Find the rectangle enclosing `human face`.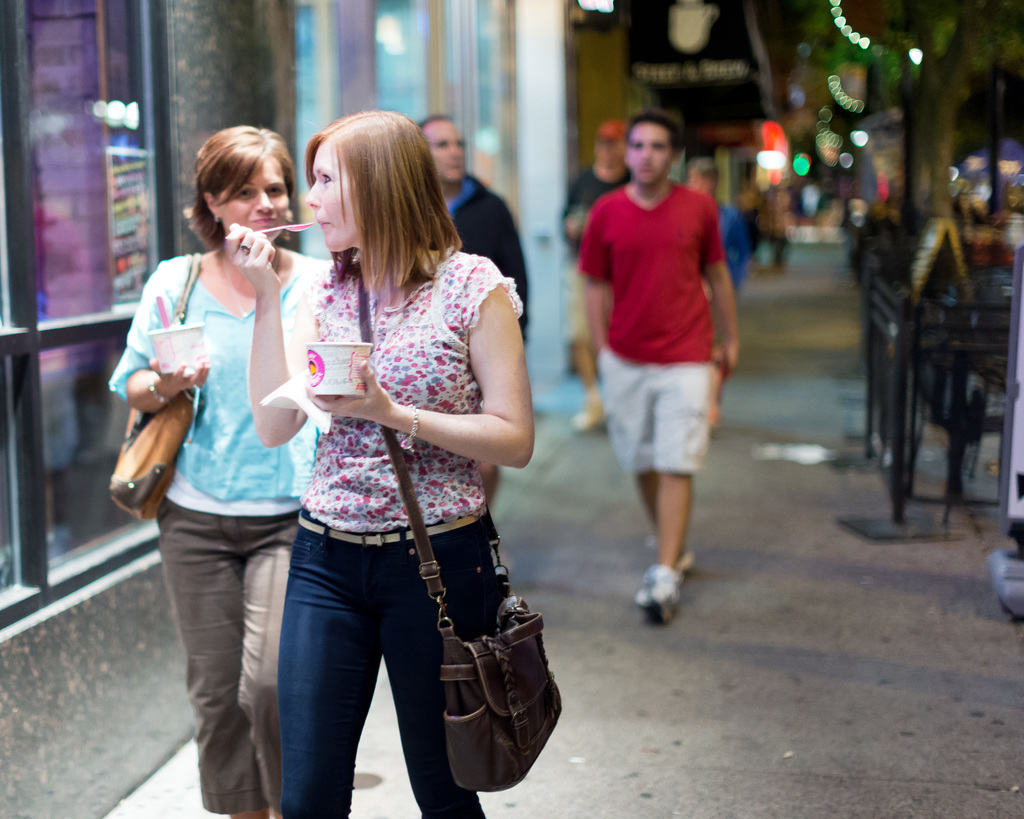
<box>220,157,291,241</box>.
